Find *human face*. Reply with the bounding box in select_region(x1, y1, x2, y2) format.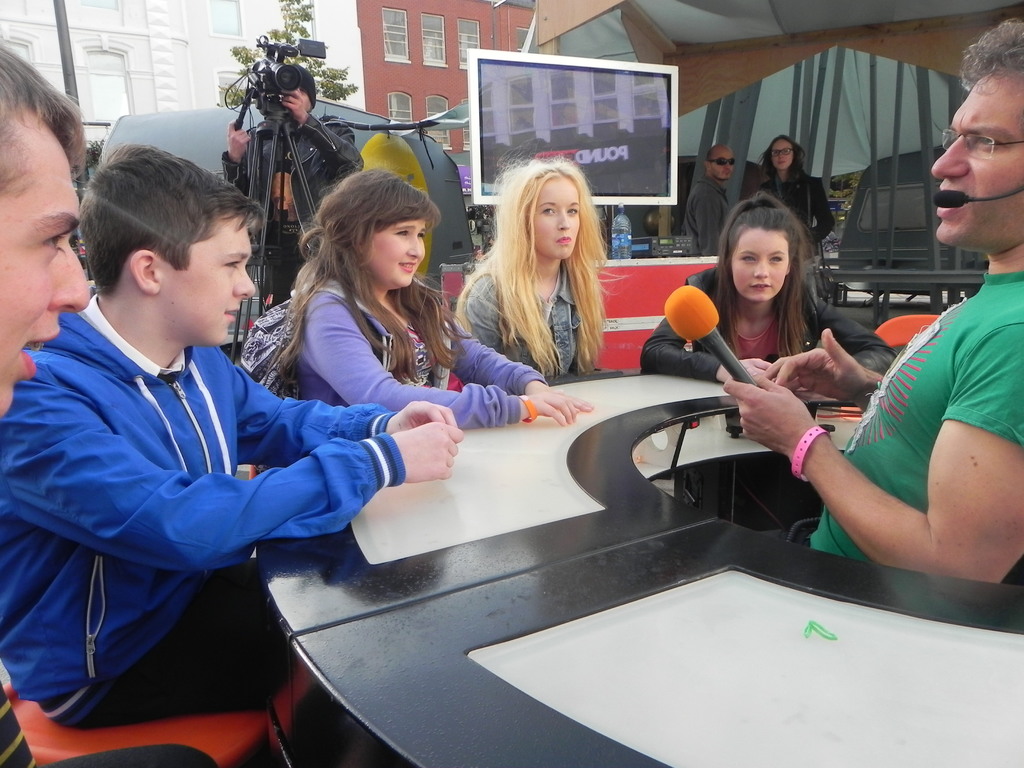
select_region(374, 220, 427, 285).
